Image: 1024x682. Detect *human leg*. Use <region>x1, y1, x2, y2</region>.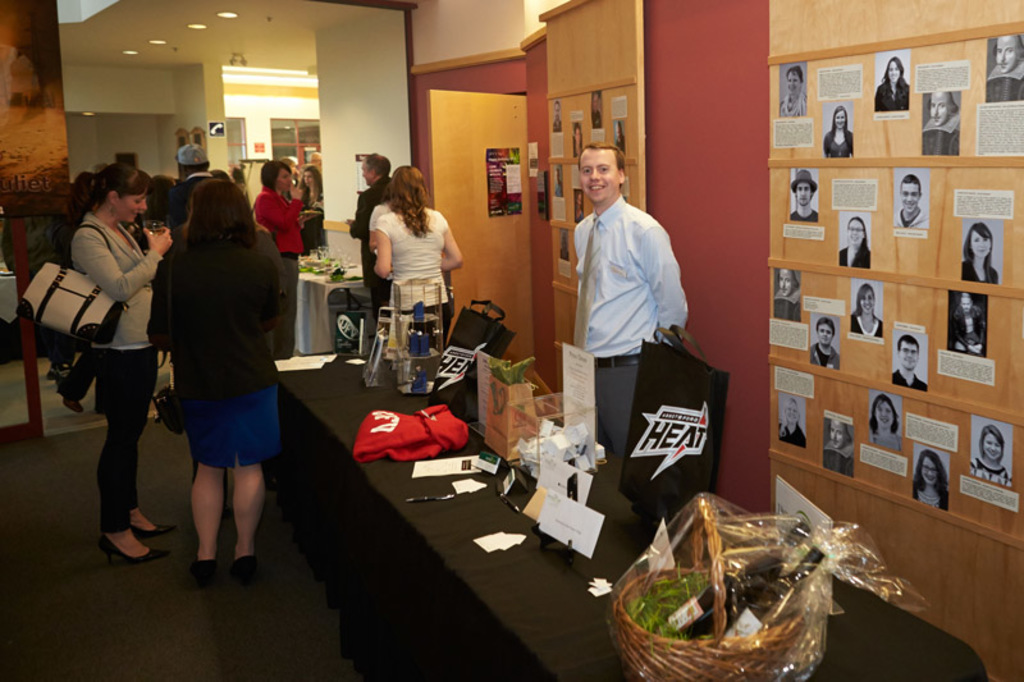
<region>92, 345, 164, 562</region>.
